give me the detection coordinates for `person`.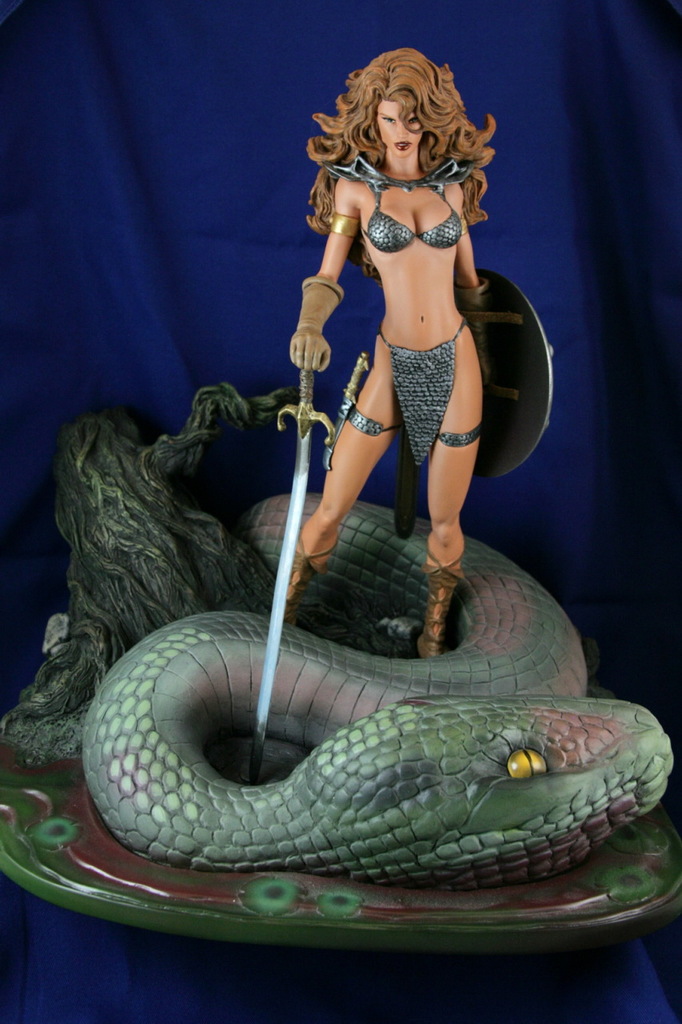
box=[288, 45, 500, 654].
